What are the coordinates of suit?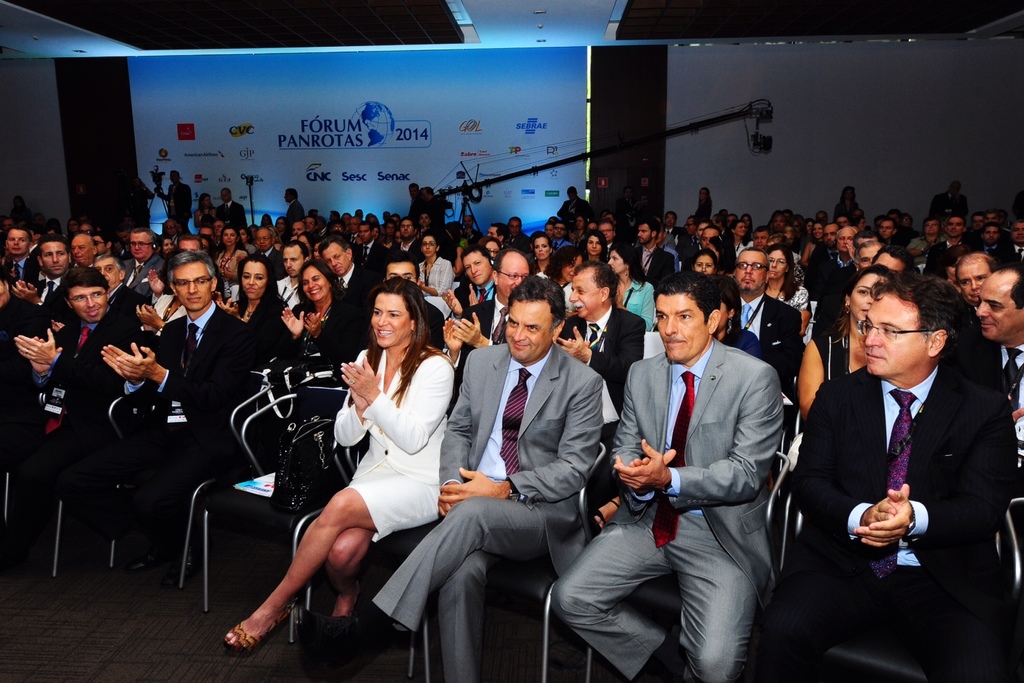
[286, 198, 308, 222].
